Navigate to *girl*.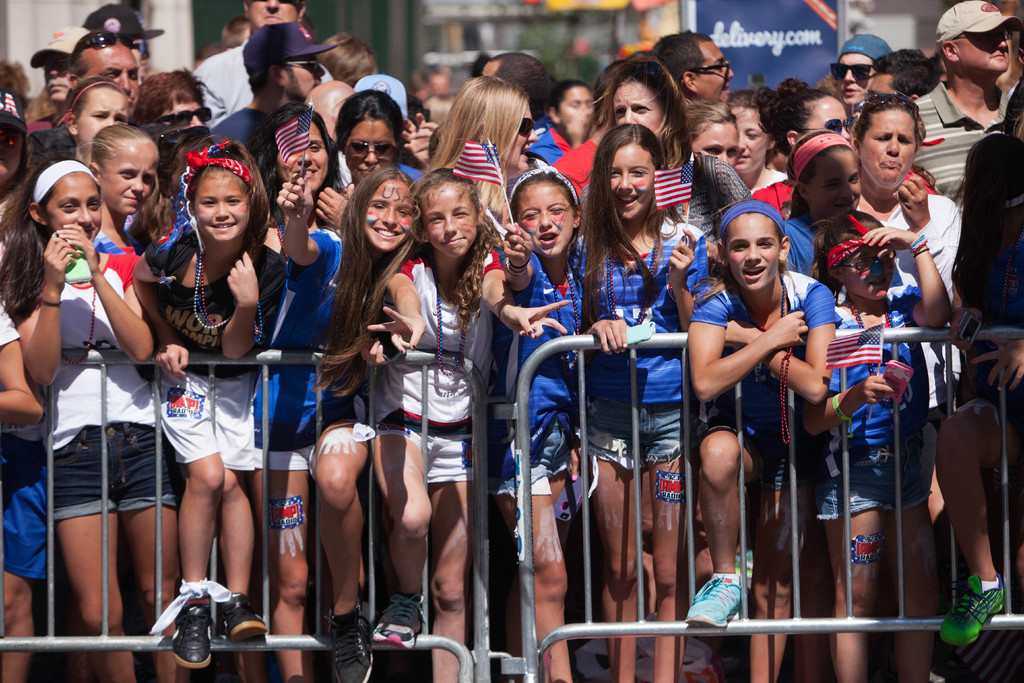
Navigation target: 730:89:787:180.
